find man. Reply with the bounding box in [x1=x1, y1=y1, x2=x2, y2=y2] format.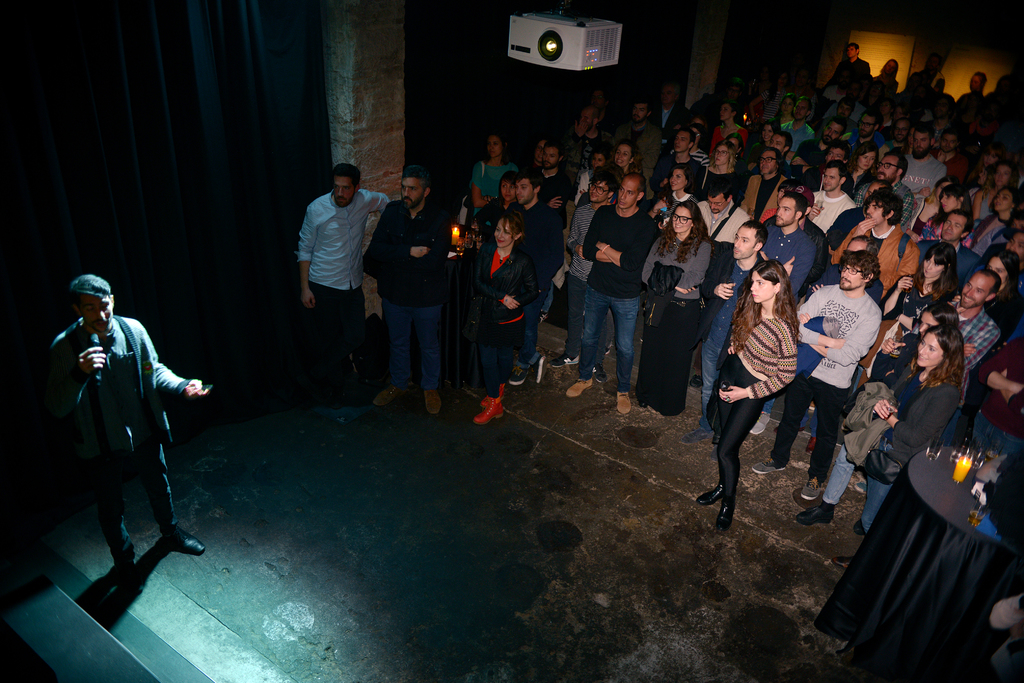
[x1=697, y1=175, x2=748, y2=241].
